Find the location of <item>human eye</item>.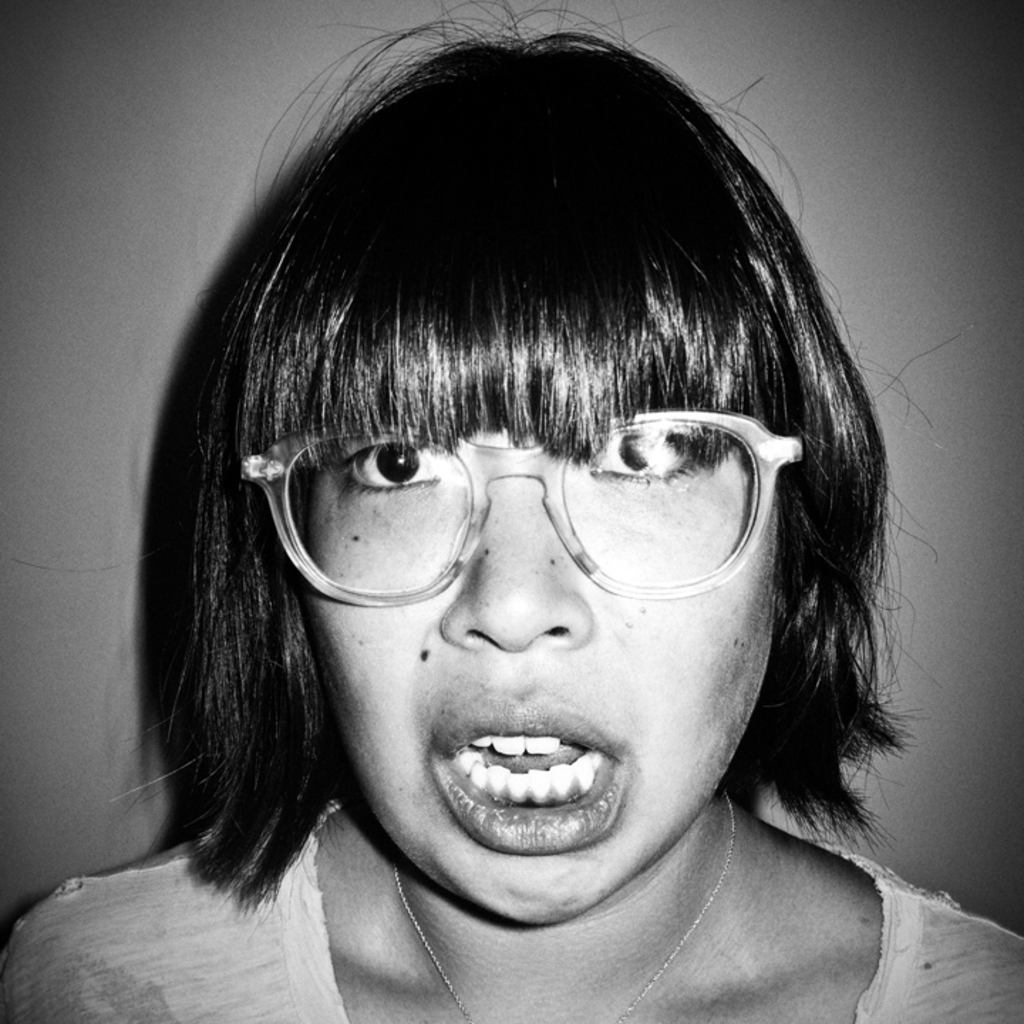
Location: box(577, 414, 745, 495).
